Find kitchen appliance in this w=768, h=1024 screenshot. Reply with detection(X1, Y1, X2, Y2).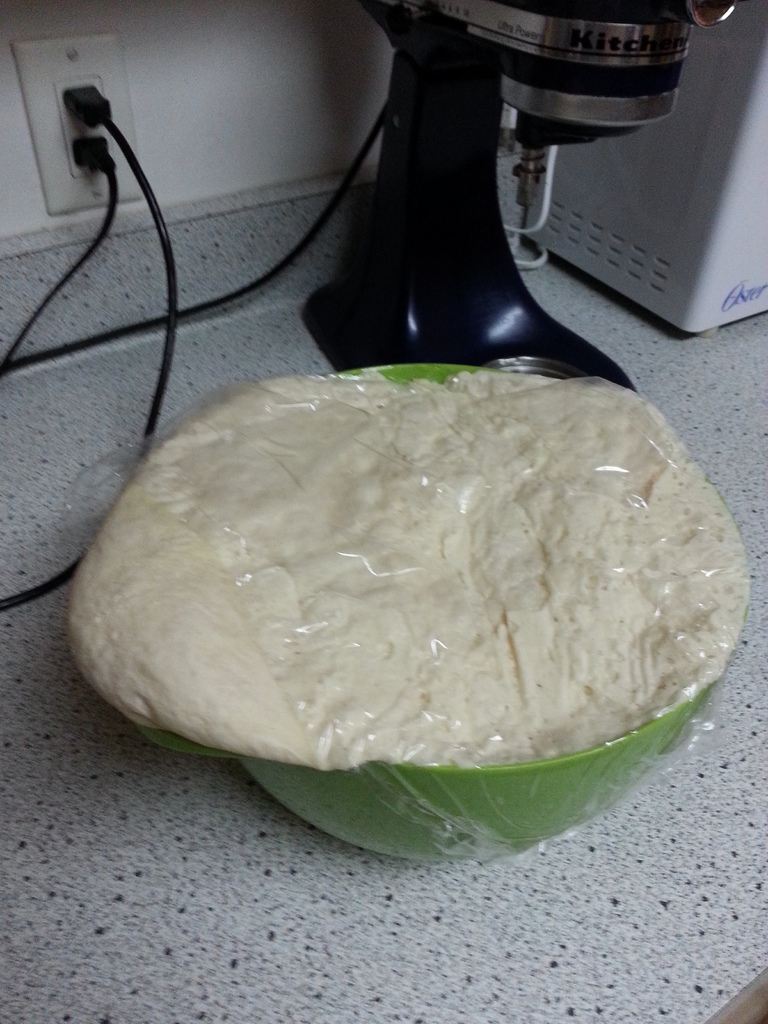
detection(526, 0, 760, 337).
